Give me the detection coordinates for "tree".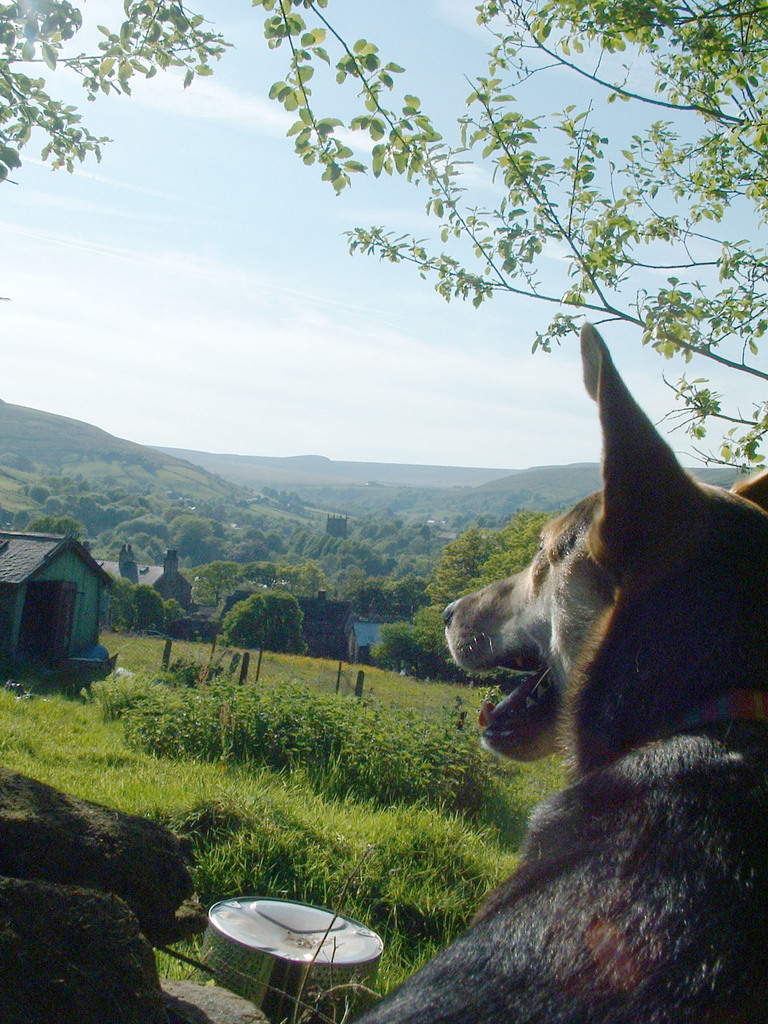
[26, 514, 98, 566].
